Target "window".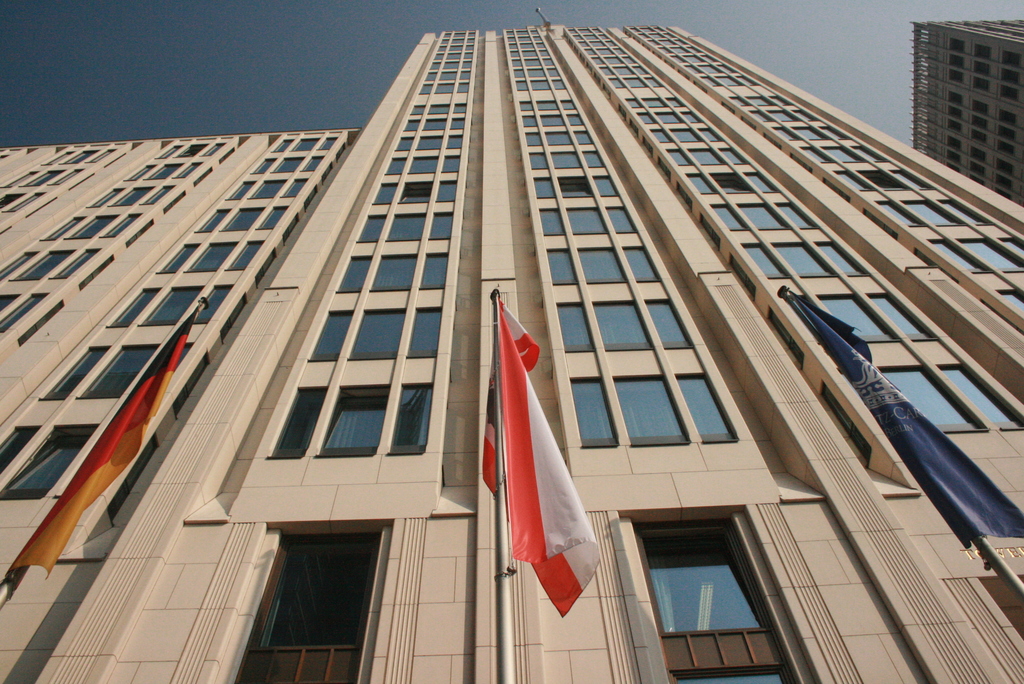
Target region: crop(716, 143, 748, 168).
